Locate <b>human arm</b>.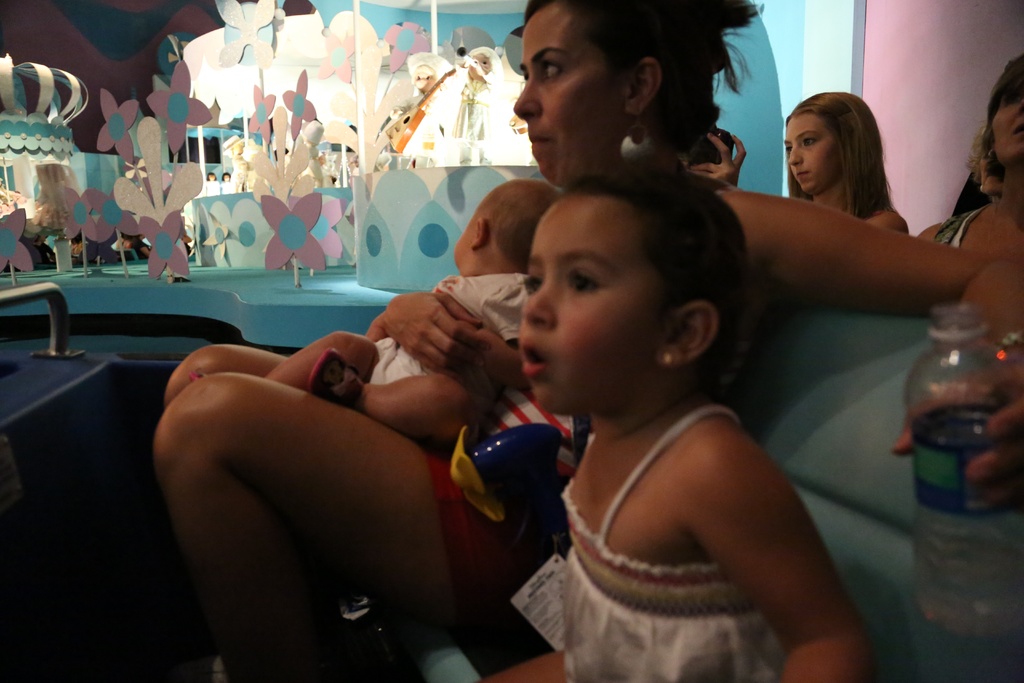
Bounding box: crop(461, 336, 531, 384).
